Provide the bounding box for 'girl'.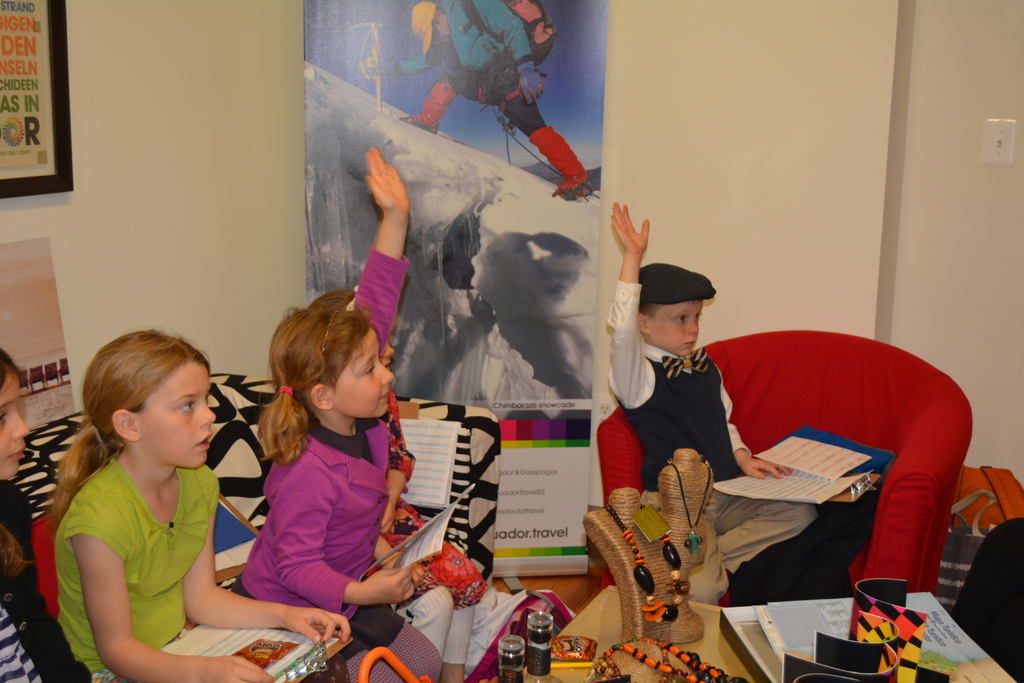
<bbox>0, 348, 93, 682</bbox>.
